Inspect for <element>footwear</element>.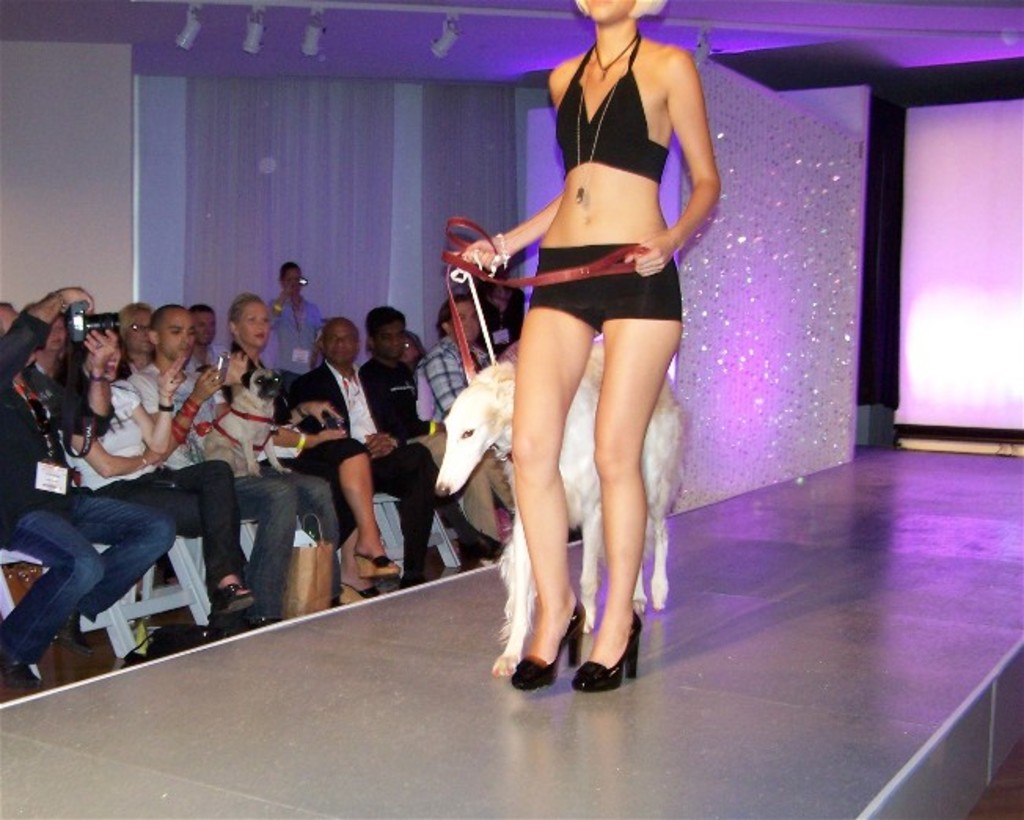
Inspection: rect(207, 575, 262, 613).
